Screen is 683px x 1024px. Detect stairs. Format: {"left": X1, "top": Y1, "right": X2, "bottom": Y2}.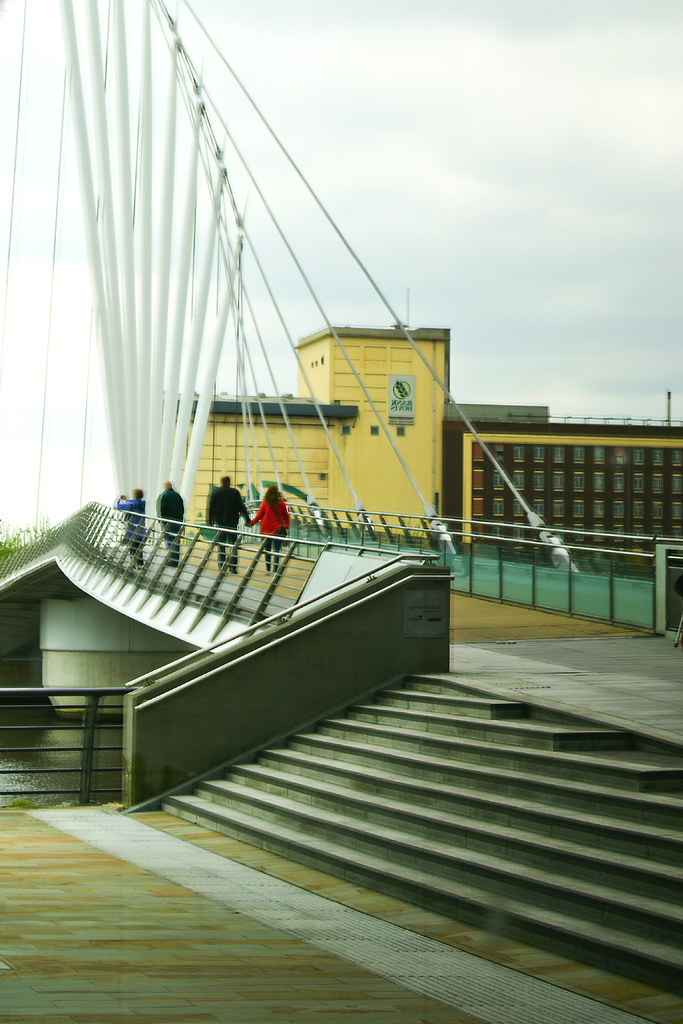
{"left": 161, "top": 669, "right": 682, "bottom": 995}.
